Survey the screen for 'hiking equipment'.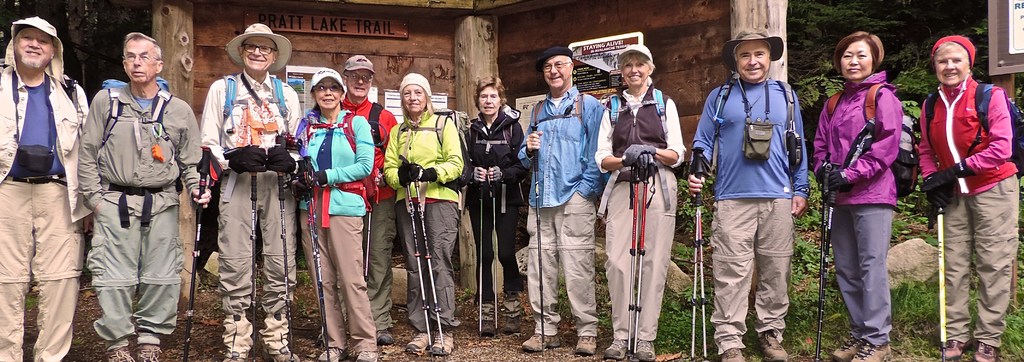
Survey found: <bbox>300, 155, 331, 361</bbox>.
